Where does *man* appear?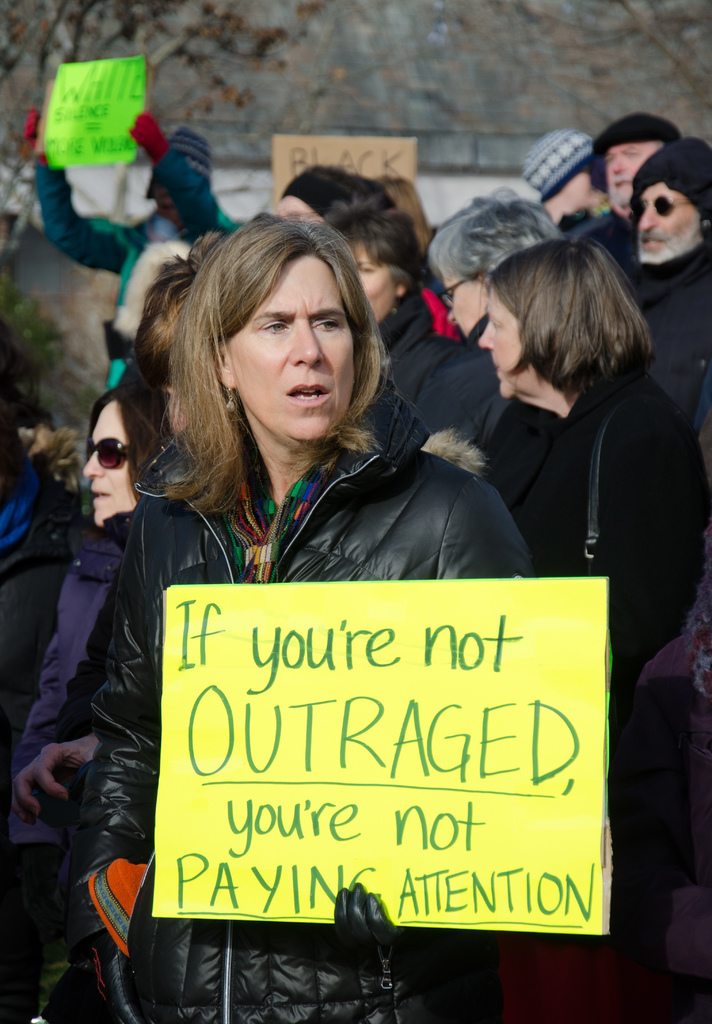
Appears at 595,100,676,218.
